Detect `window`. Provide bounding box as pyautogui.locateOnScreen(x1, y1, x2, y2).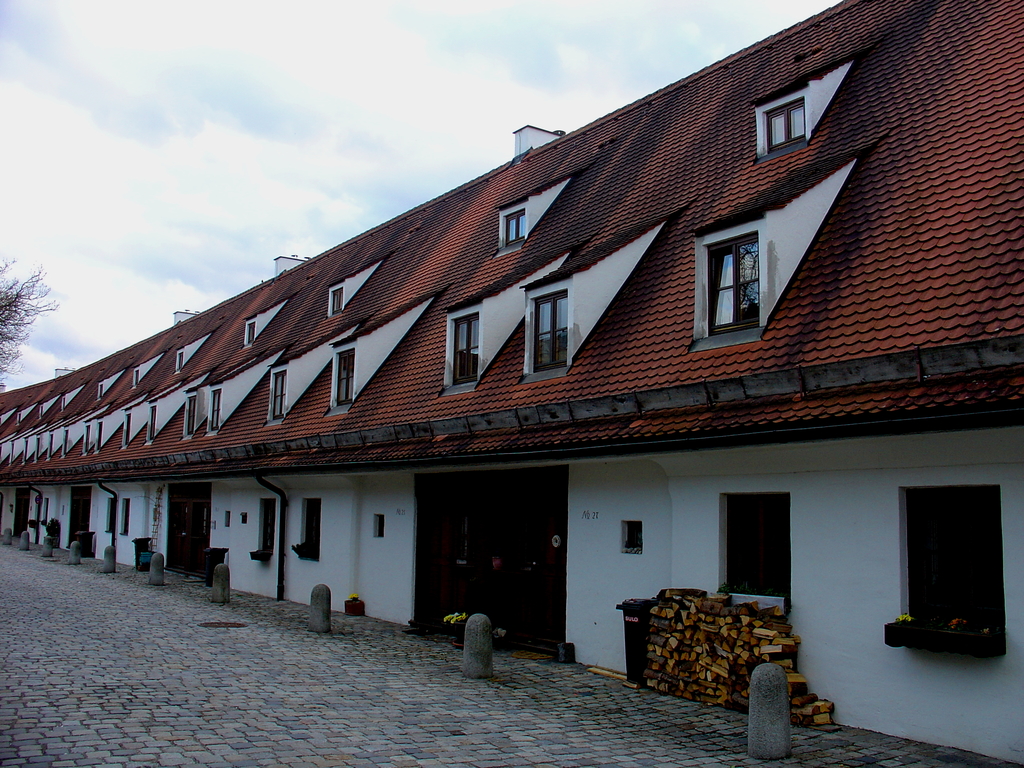
pyautogui.locateOnScreen(718, 491, 789, 616).
